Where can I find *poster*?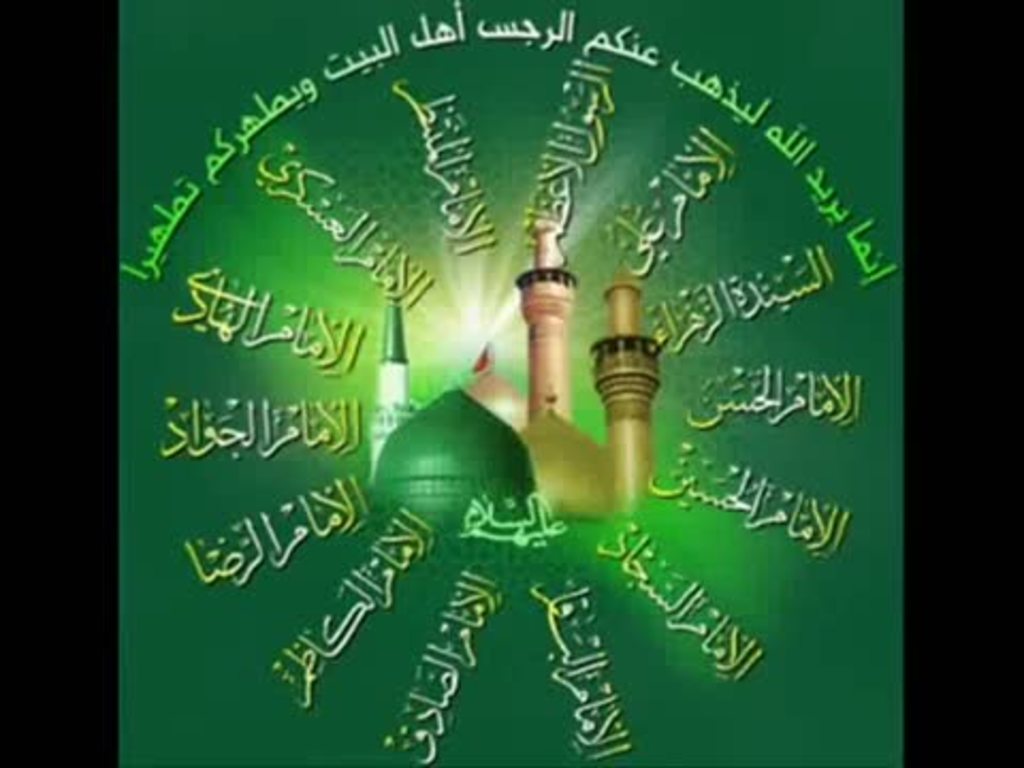
You can find it at box=[119, 0, 907, 766].
